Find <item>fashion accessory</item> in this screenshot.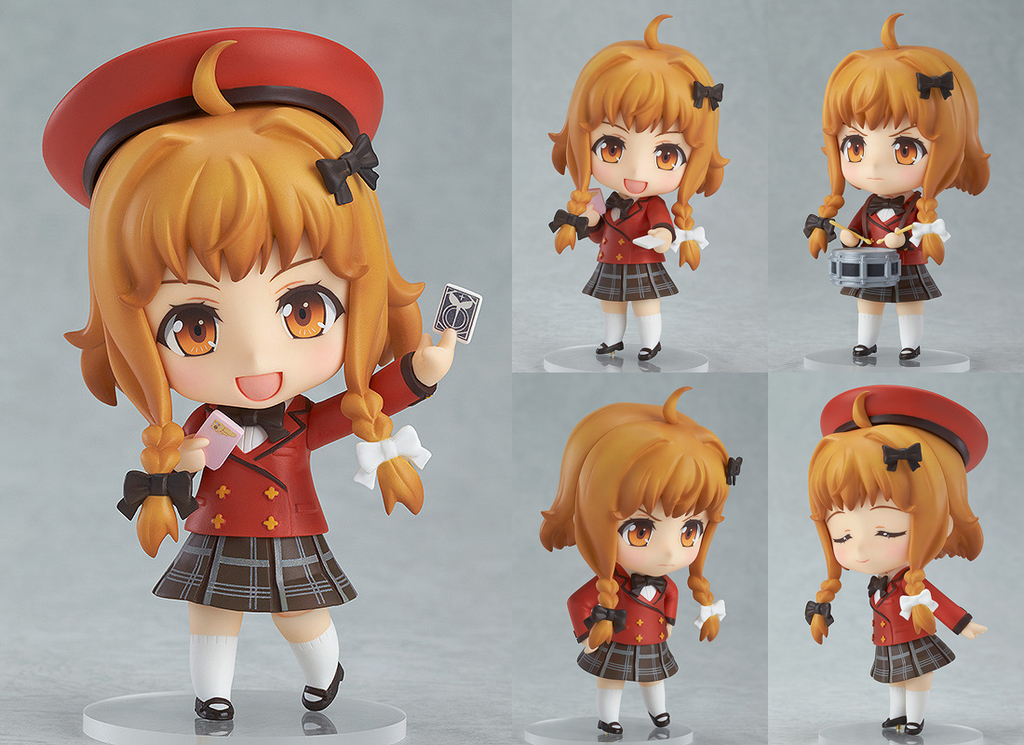
The bounding box for <item>fashion accessory</item> is [x1=610, y1=192, x2=635, y2=214].
